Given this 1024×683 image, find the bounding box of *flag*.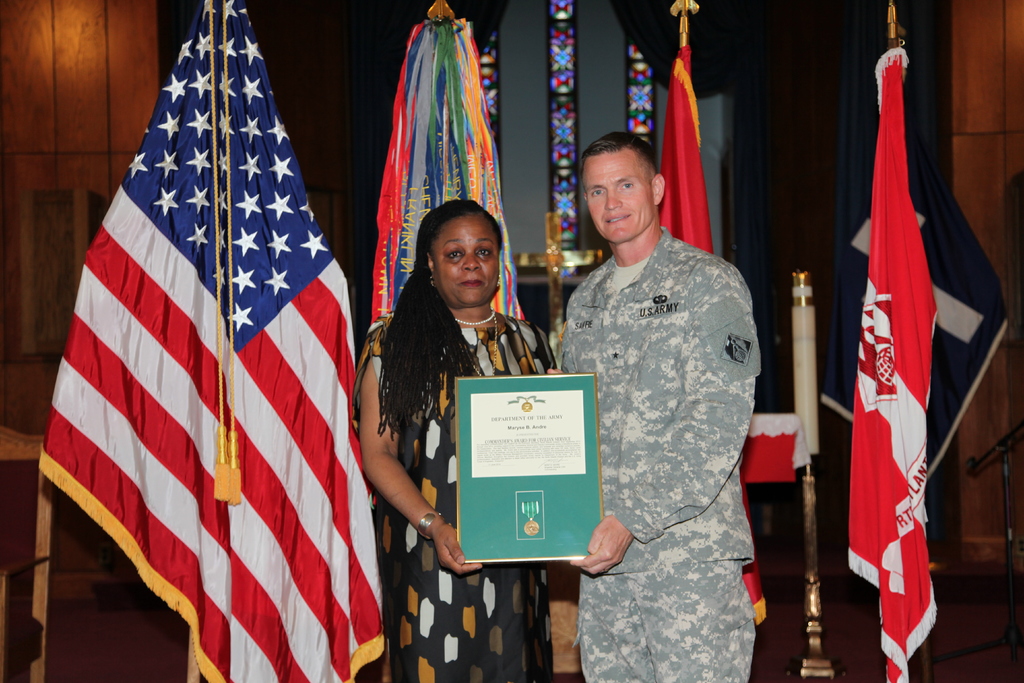
(left=220, top=0, right=385, bottom=682).
